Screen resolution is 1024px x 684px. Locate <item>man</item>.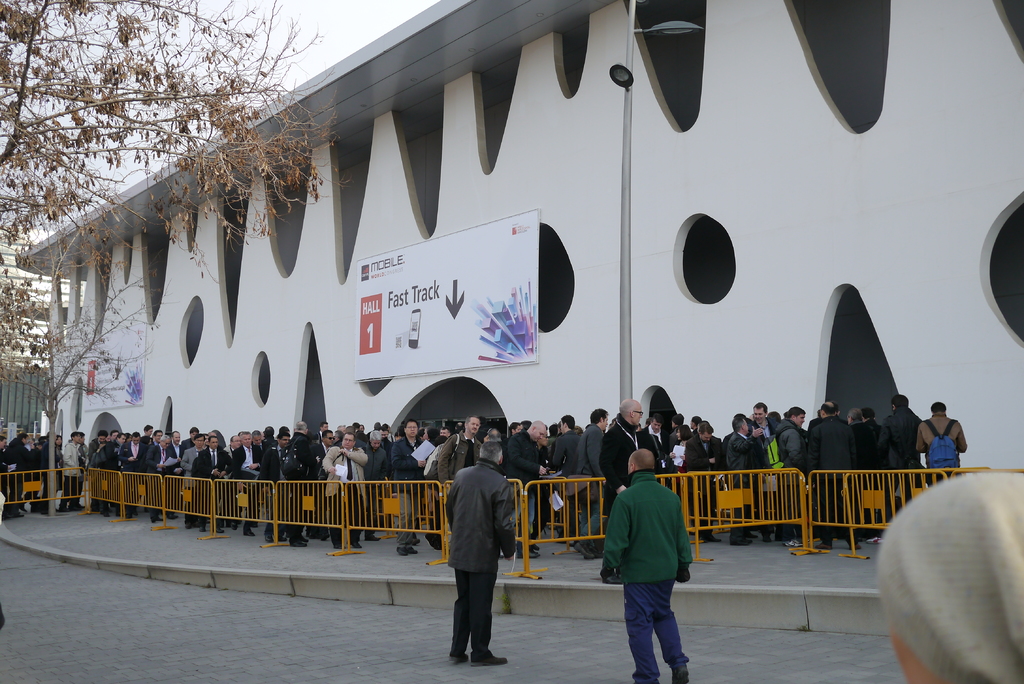
detection(438, 436, 517, 671).
